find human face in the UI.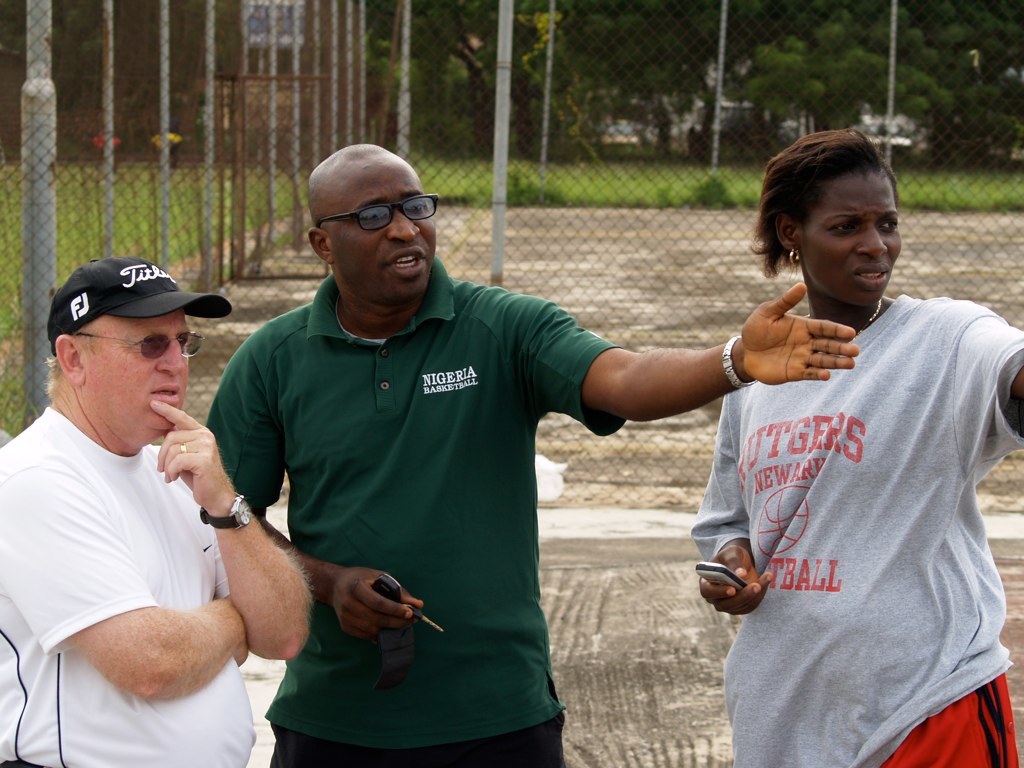
UI element at [x1=801, y1=169, x2=904, y2=305].
